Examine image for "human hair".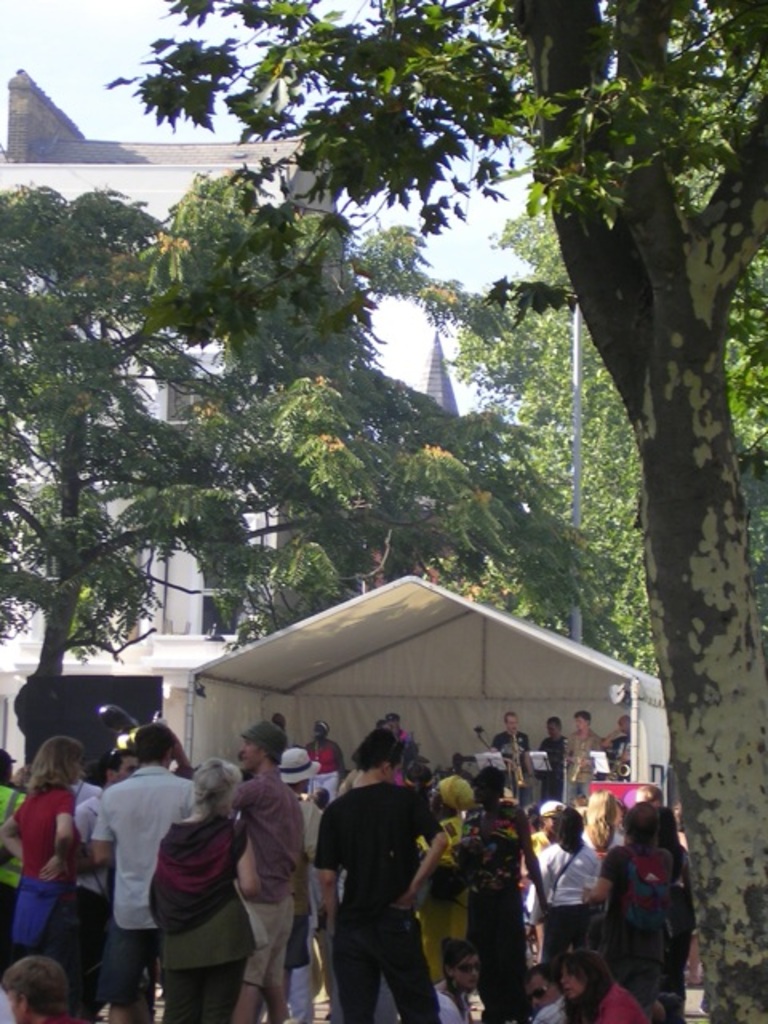
Examination result: 0/952/72/1022.
